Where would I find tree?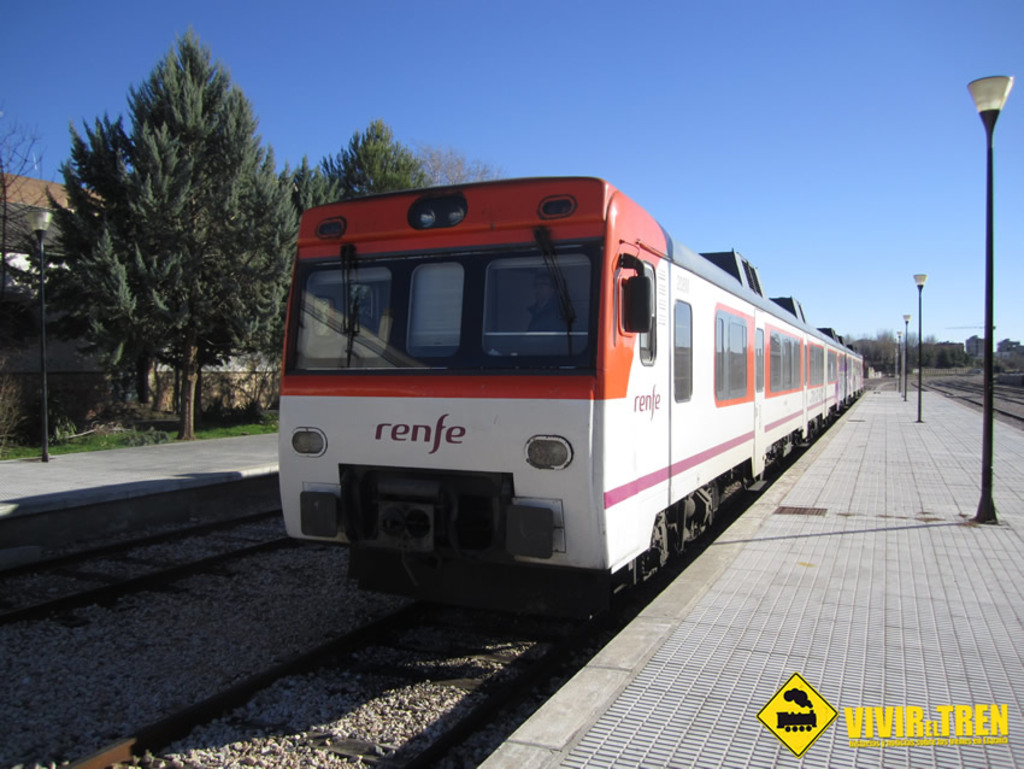
At [41,20,302,436].
